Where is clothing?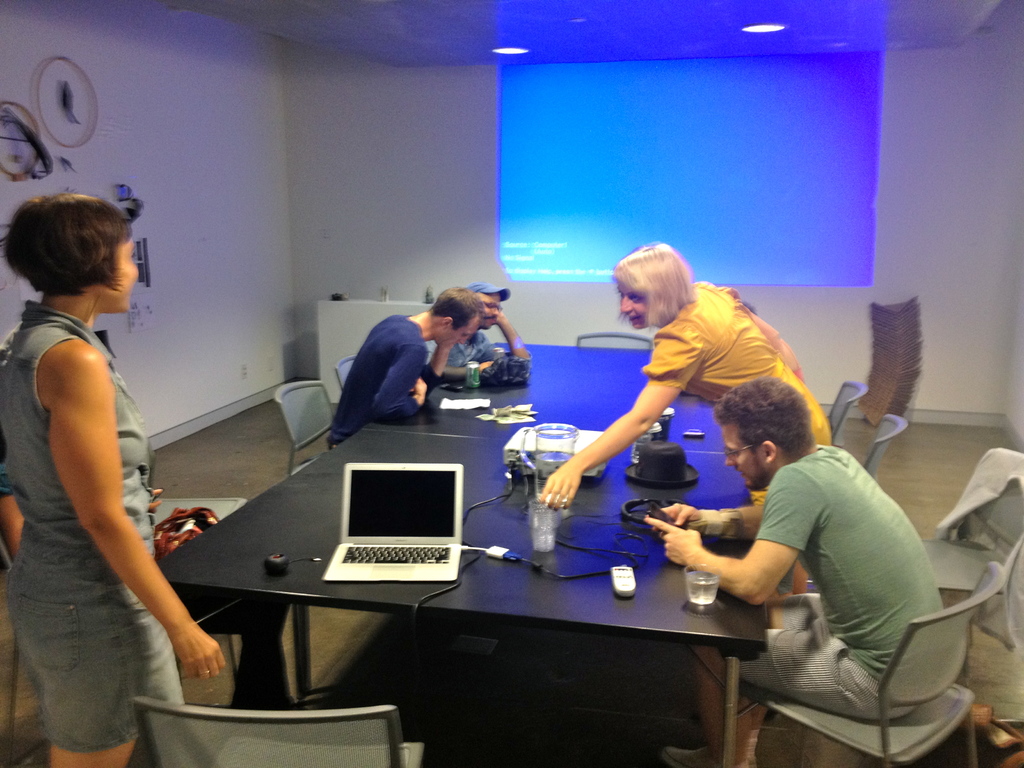
x1=665 y1=280 x2=835 y2=491.
